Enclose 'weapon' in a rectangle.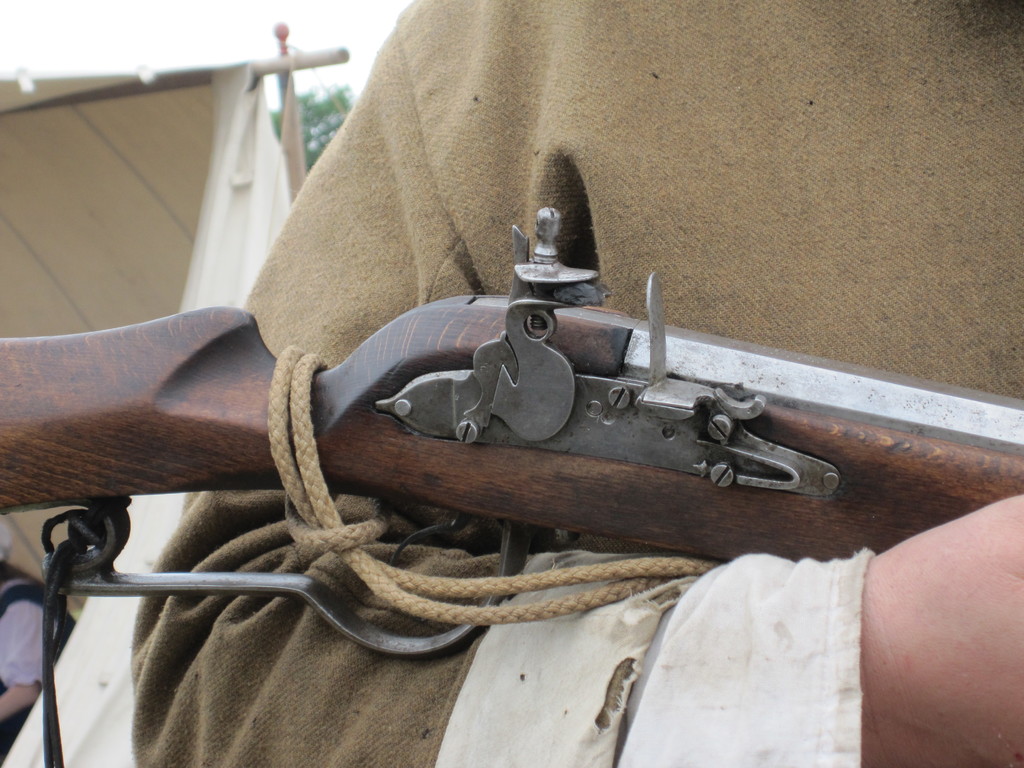
crop(0, 211, 1023, 655).
